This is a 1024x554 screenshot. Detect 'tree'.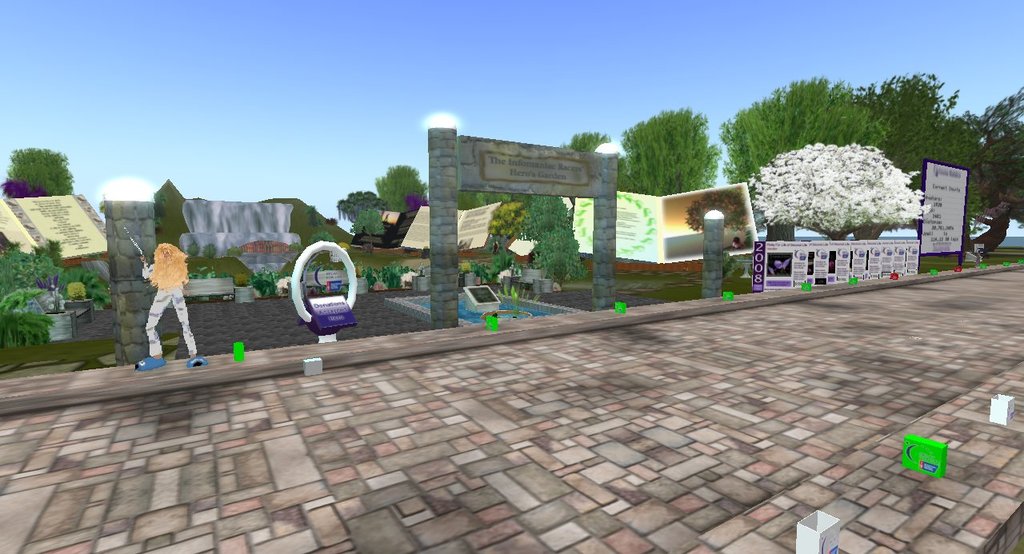
pyautogui.locateOnScreen(371, 157, 427, 229).
